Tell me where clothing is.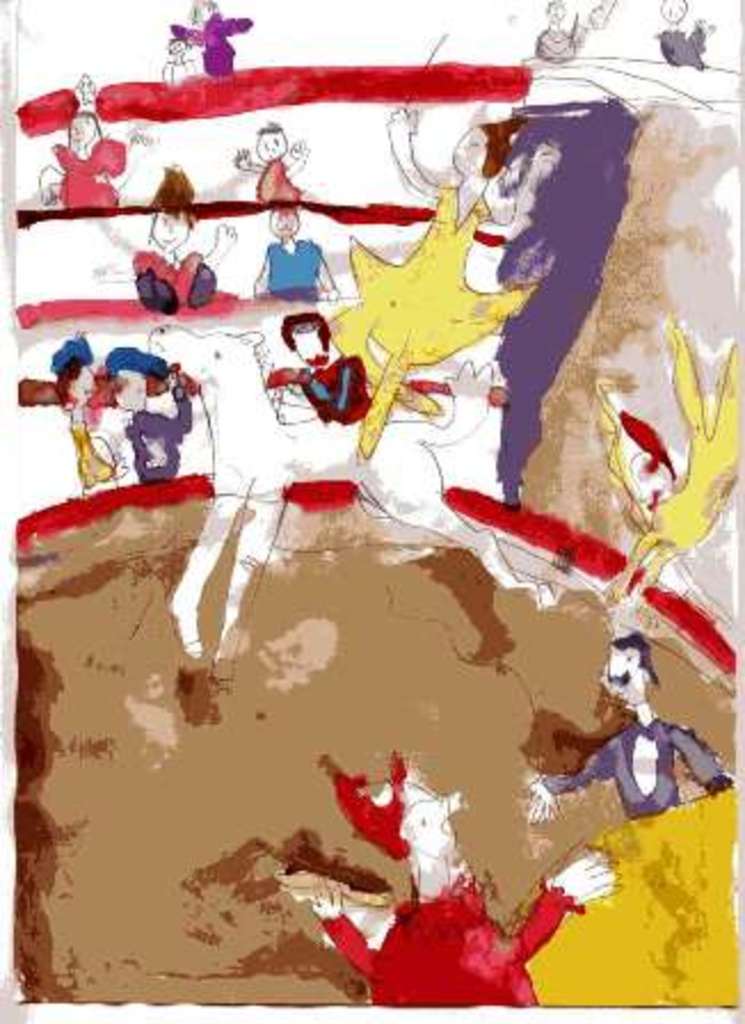
clothing is at pyautogui.locateOnScreen(347, 162, 514, 459).
